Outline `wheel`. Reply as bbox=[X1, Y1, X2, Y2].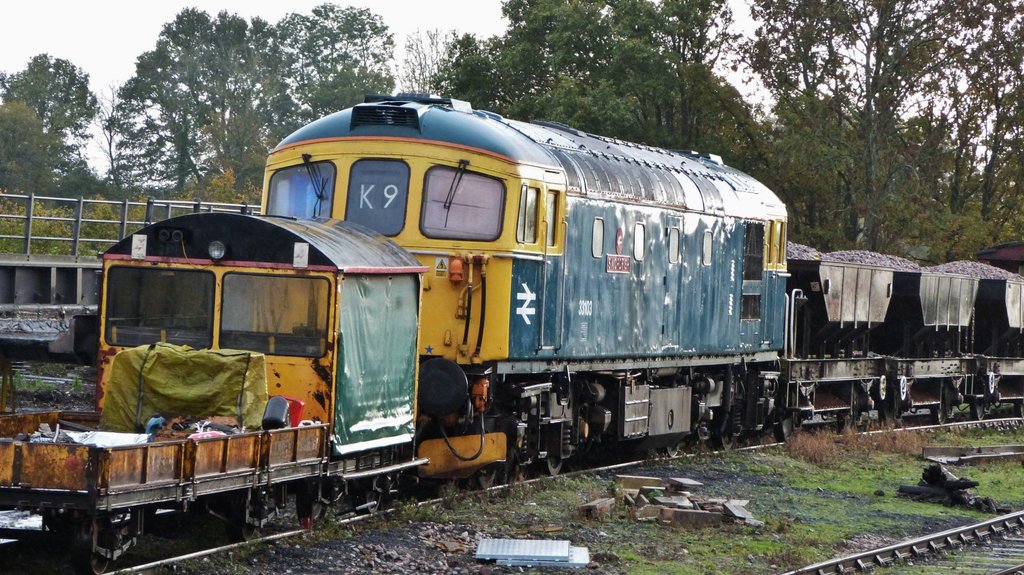
bbox=[468, 469, 496, 494].
